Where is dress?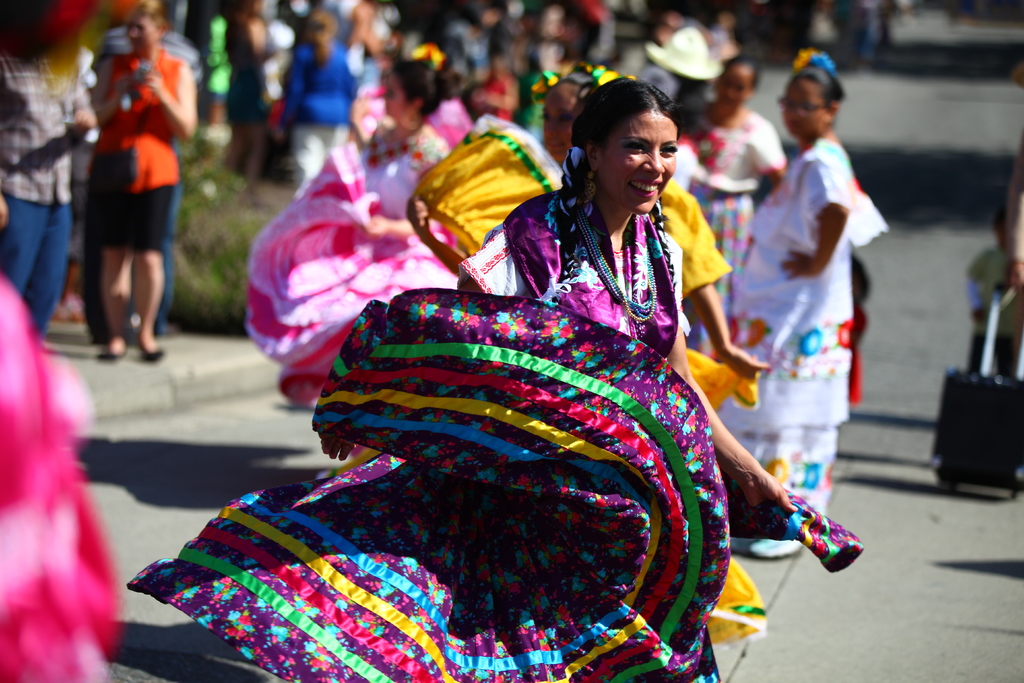
[242, 121, 466, 413].
